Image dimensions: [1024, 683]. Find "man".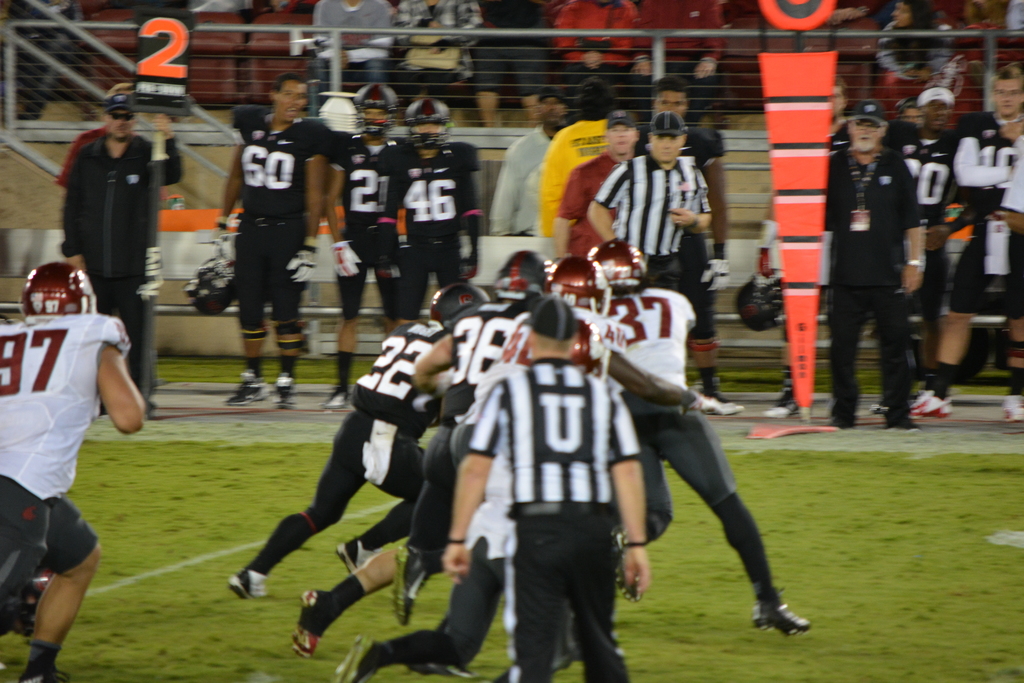
crop(385, 0, 481, 113).
